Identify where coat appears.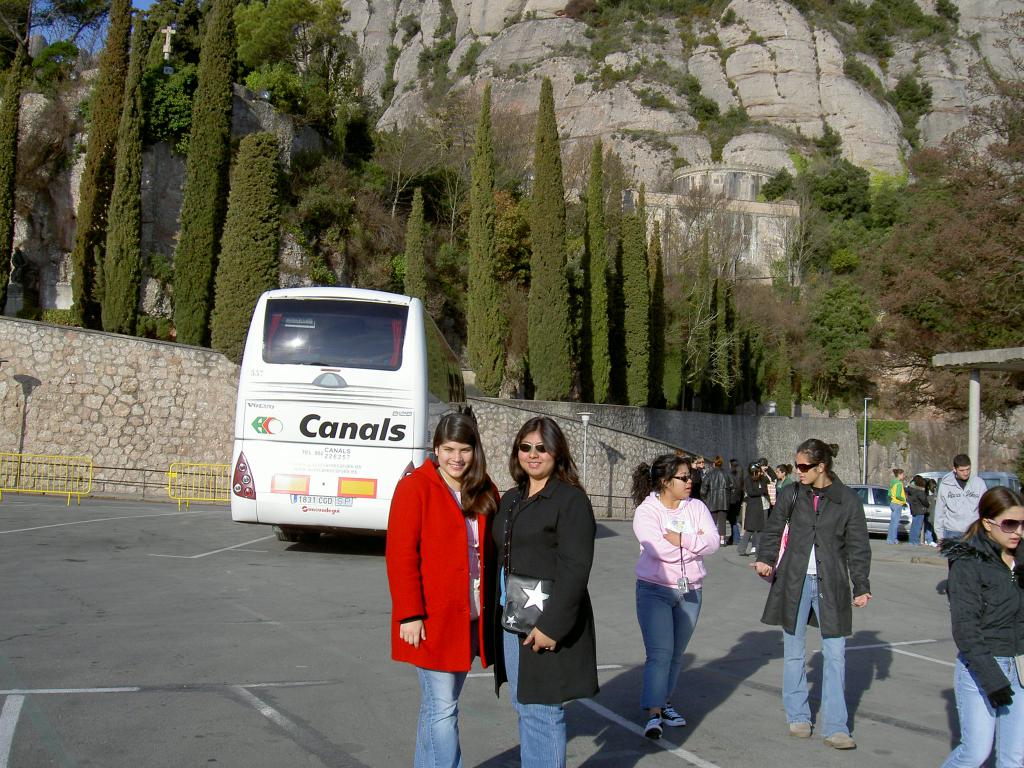
Appears at locate(941, 527, 1023, 698).
